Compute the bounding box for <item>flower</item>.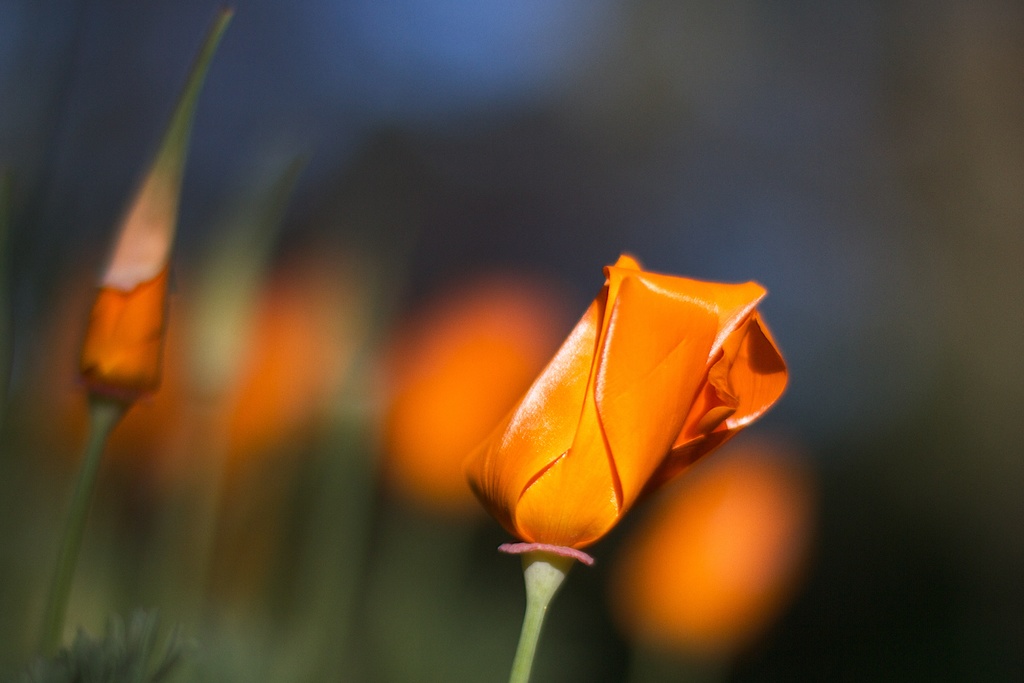
left=369, top=265, right=573, bottom=530.
